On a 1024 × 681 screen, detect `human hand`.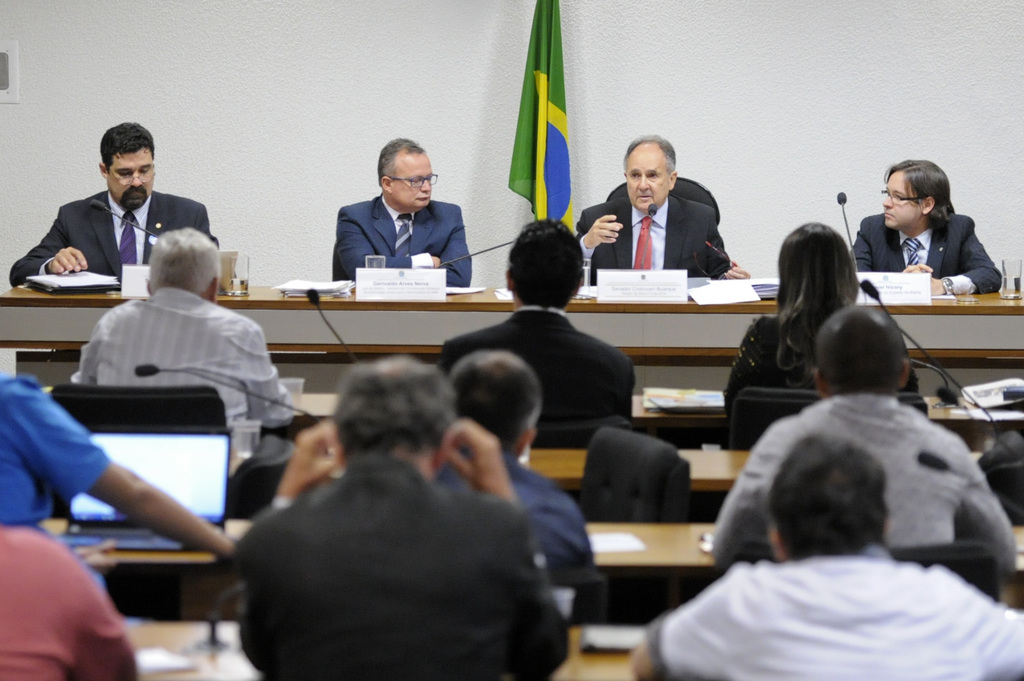
left=900, top=260, right=936, bottom=274.
